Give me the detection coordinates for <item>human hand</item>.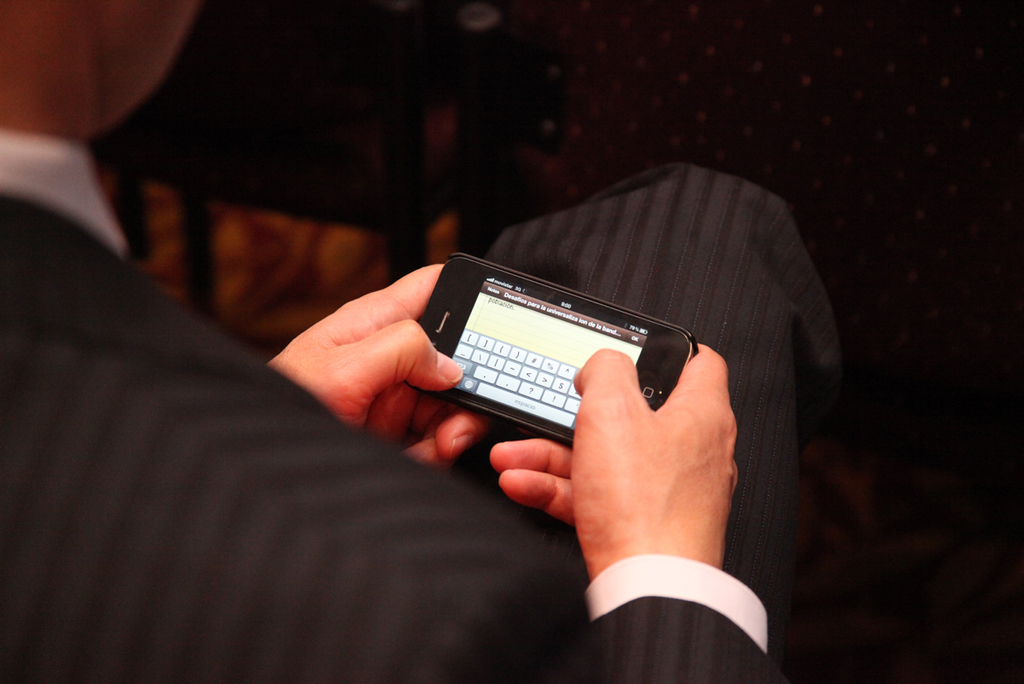
bbox=(292, 263, 457, 451).
